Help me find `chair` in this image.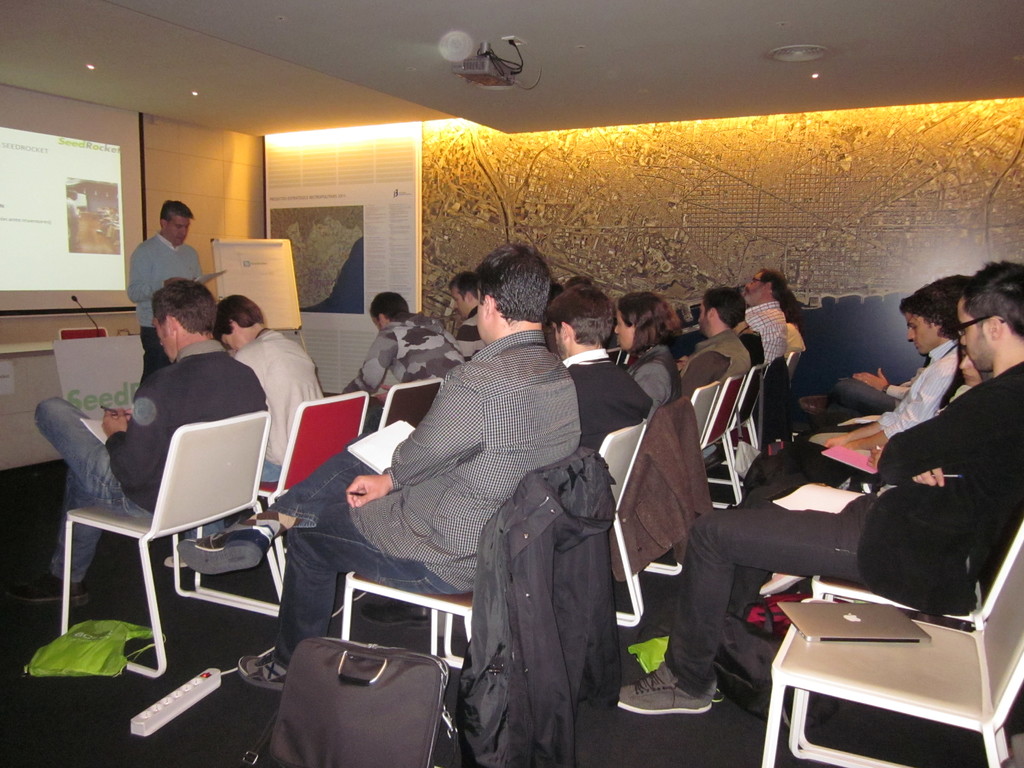
Found it: <region>729, 363, 765, 456</region>.
